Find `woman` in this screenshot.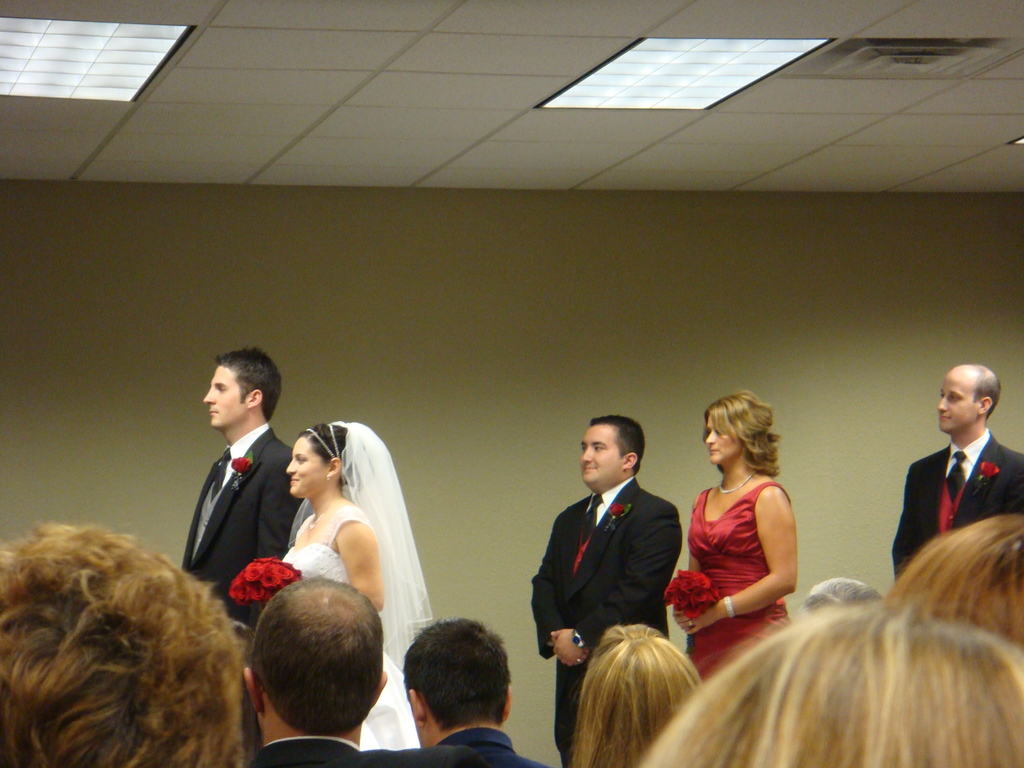
The bounding box for `woman` is <bbox>684, 387, 821, 678</bbox>.
